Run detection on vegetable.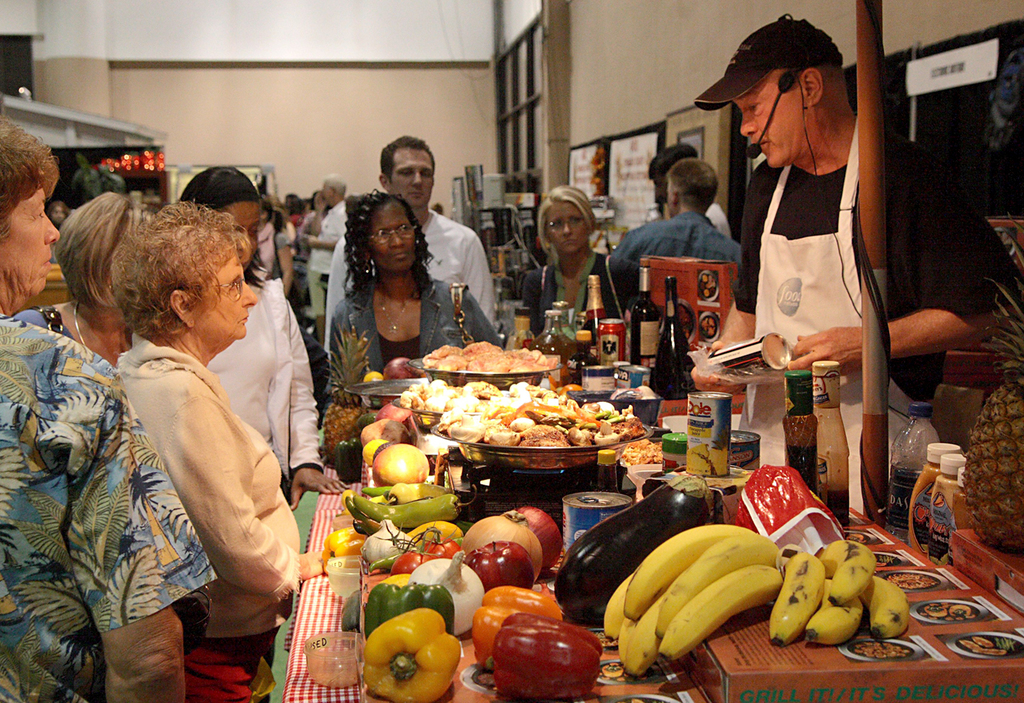
Result: bbox=(340, 583, 379, 633).
